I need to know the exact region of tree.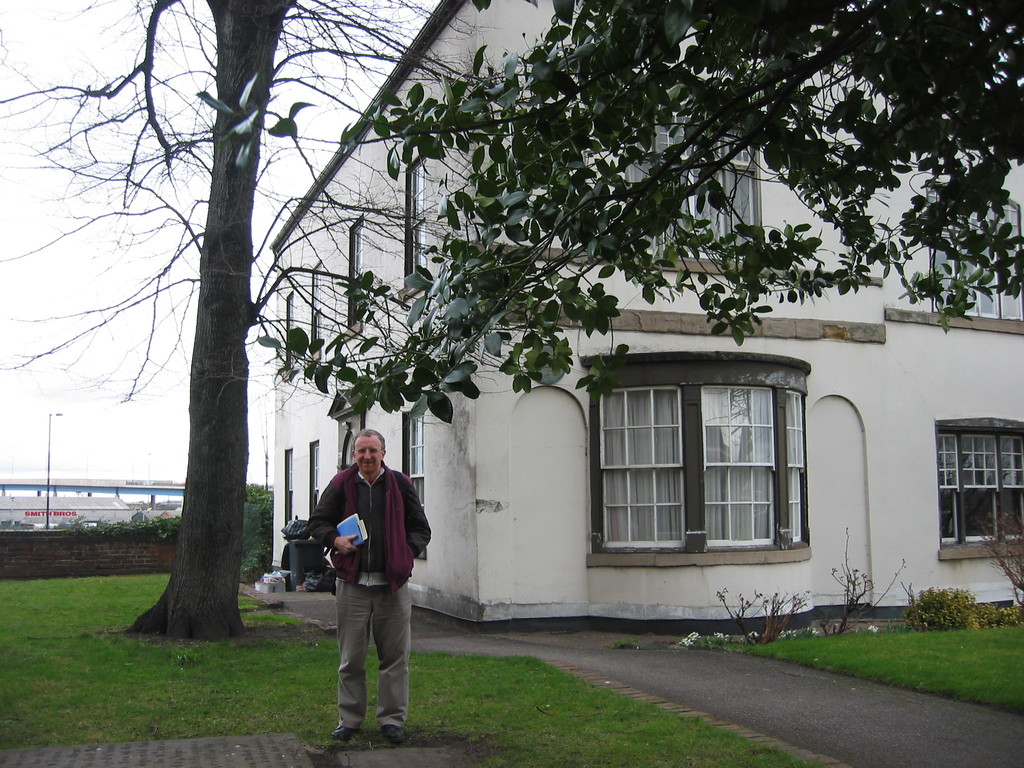
Region: {"left": 0, "top": 0, "right": 509, "bottom": 648}.
